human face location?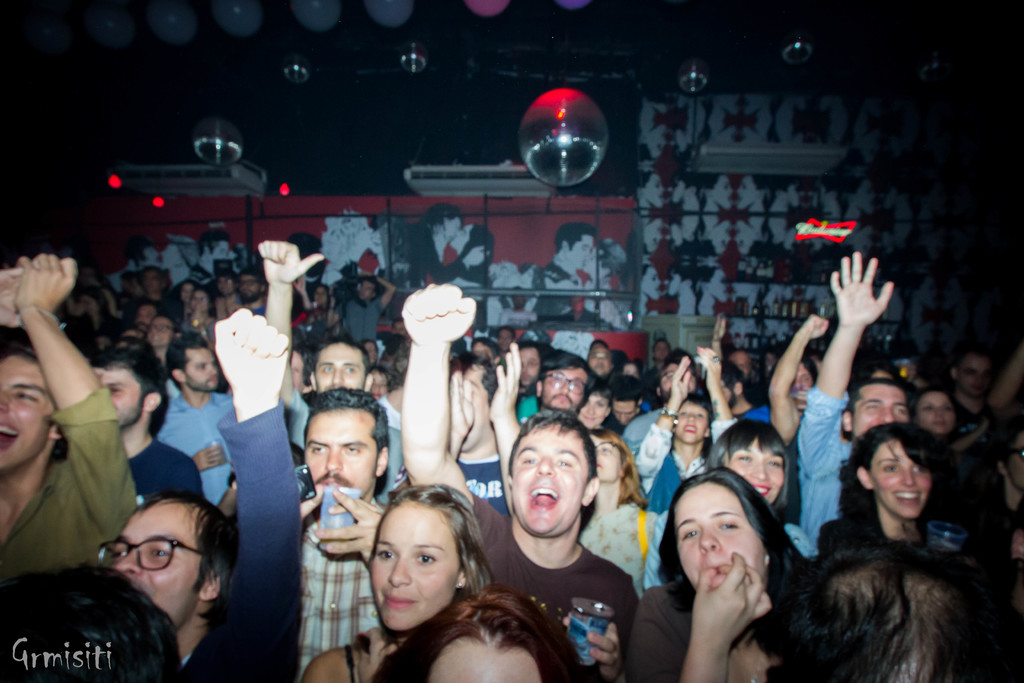
box(715, 174, 733, 210)
